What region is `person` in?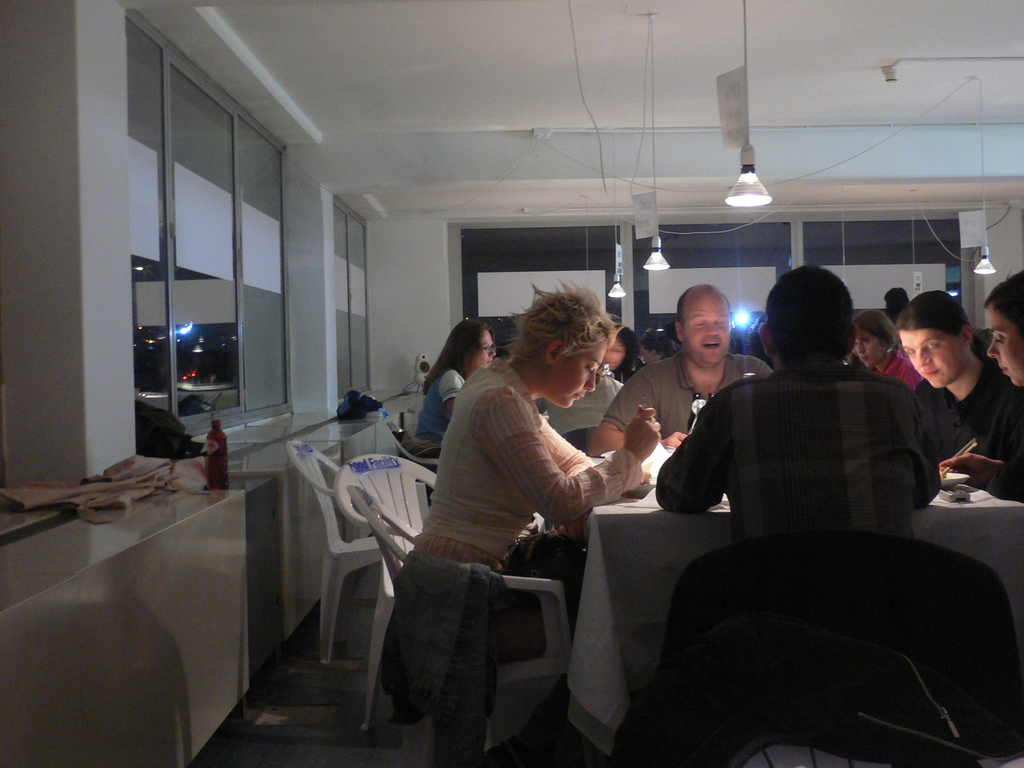
l=594, t=324, r=650, b=383.
